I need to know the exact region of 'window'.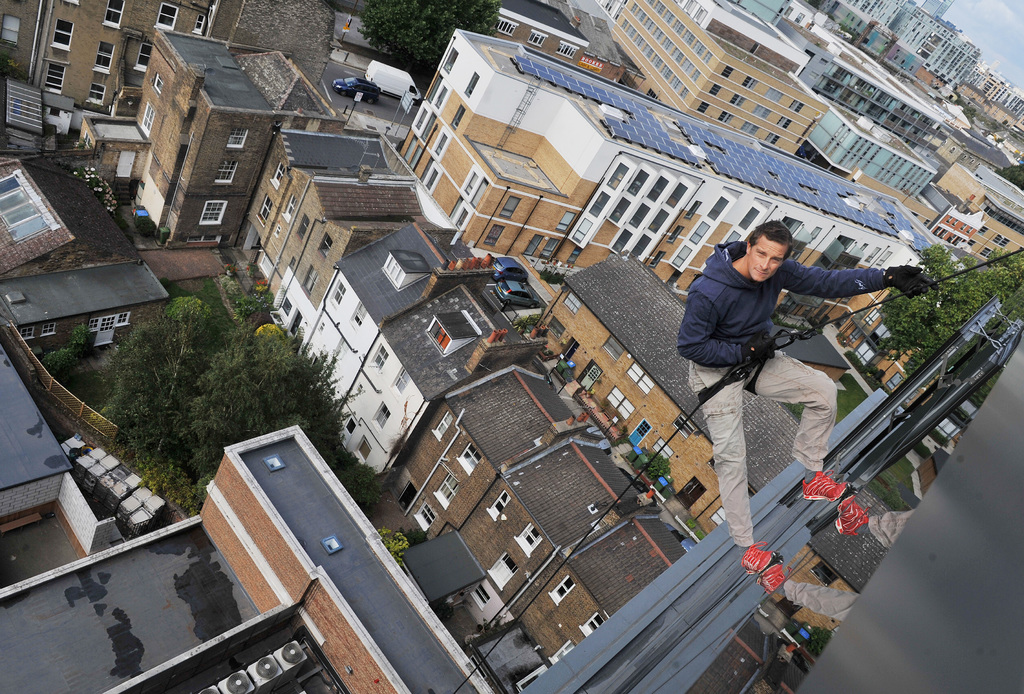
Region: 401:50:481:189.
